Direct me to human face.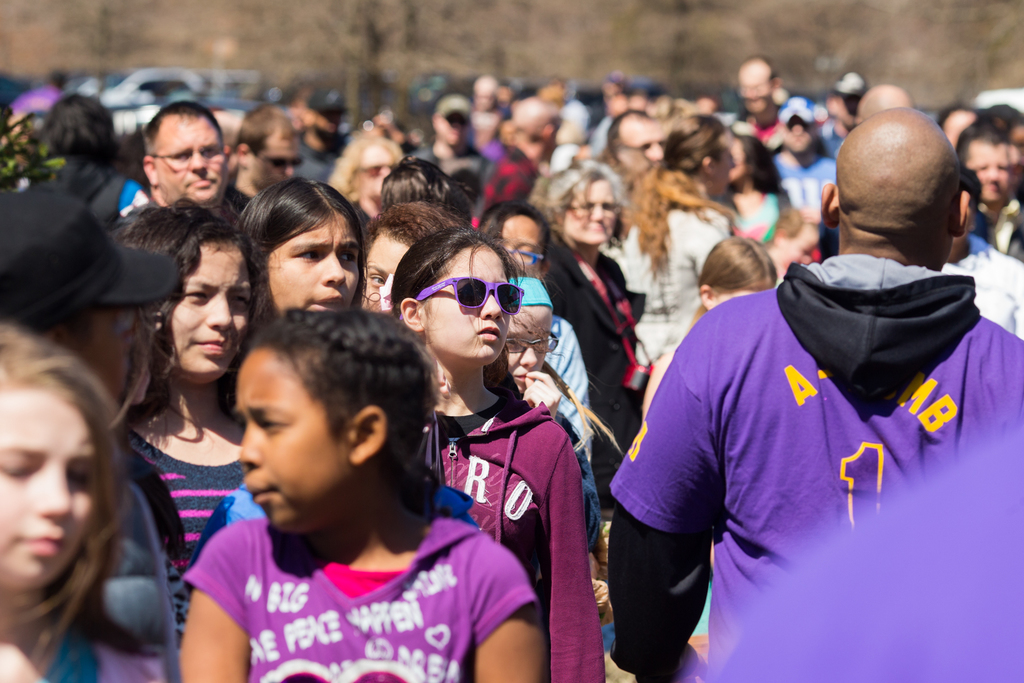
Direction: select_region(563, 175, 612, 248).
